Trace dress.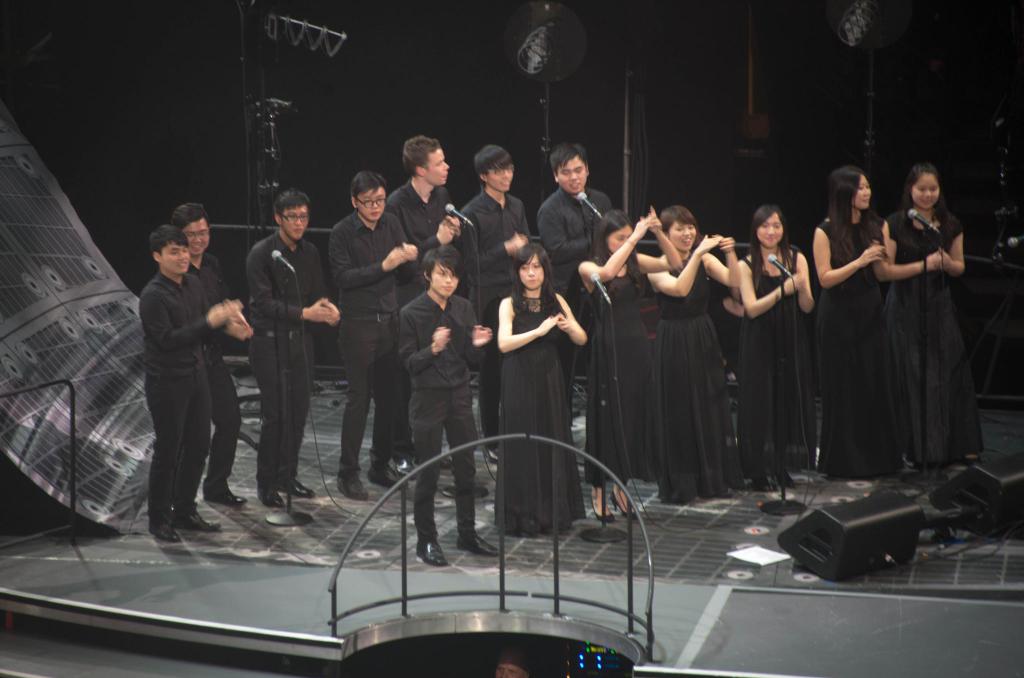
Traced to {"left": 582, "top": 262, "right": 653, "bottom": 484}.
